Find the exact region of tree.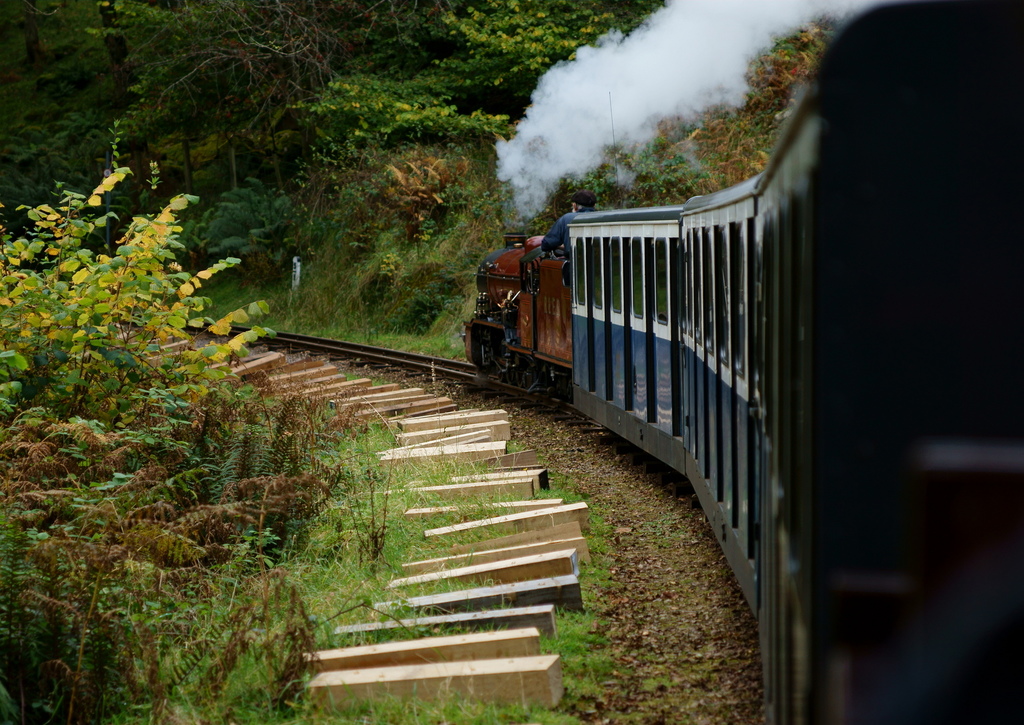
Exact region: 8 0 47 54.
